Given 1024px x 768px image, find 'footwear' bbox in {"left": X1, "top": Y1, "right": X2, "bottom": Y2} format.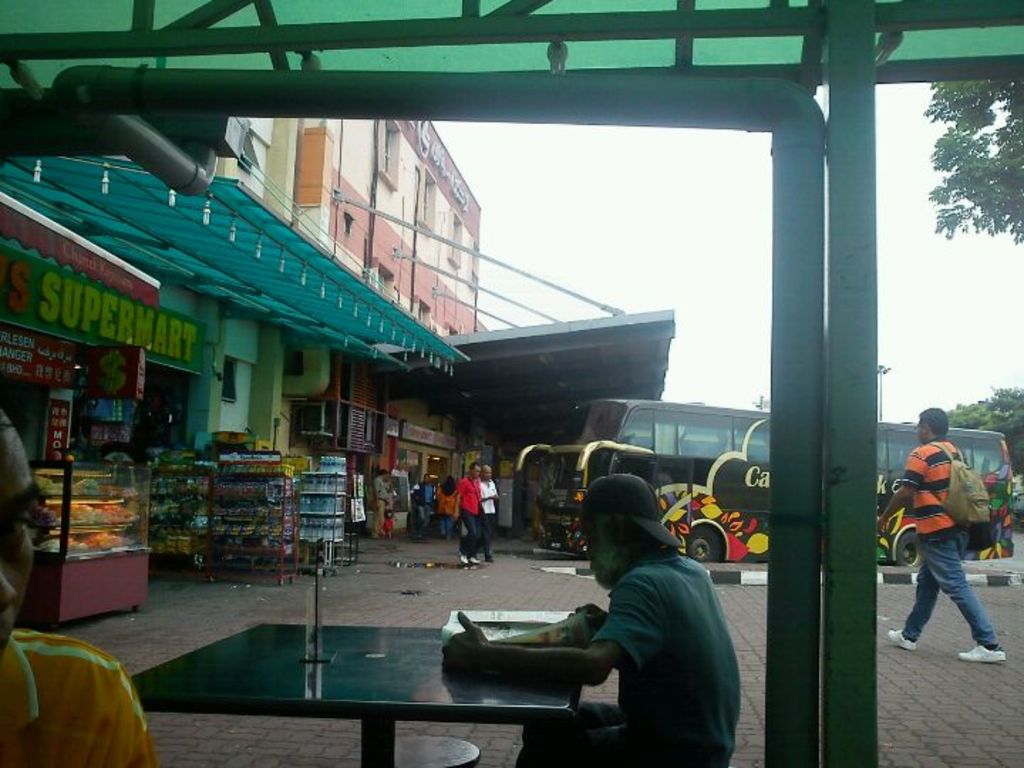
{"left": 469, "top": 553, "right": 482, "bottom": 569}.
